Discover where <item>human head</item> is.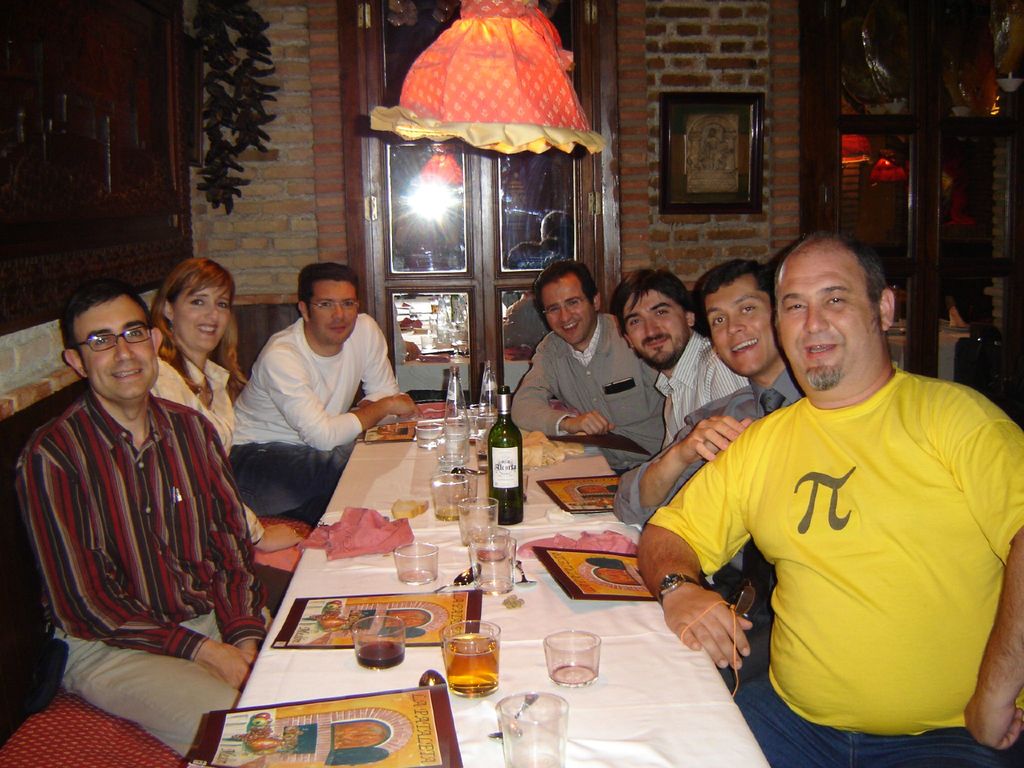
Discovered at x1=609 y1=268 x2=698 y2=362.
